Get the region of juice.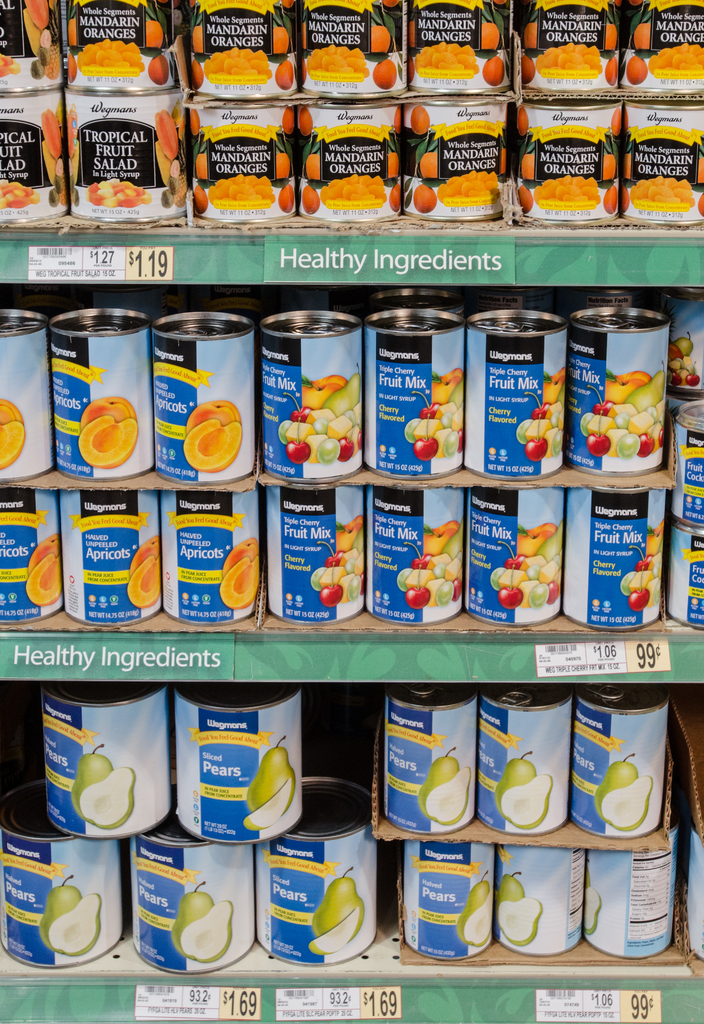
x1=64 y1=0 x2=181 y2=93.
